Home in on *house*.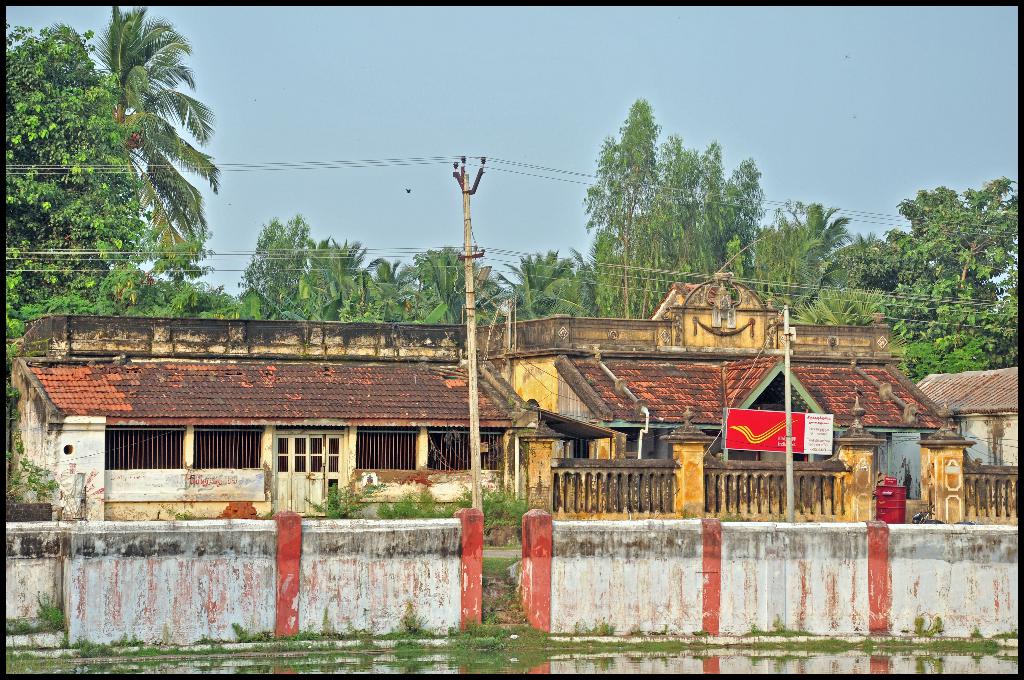
Homed in at {"x1": 4, "y1": 277, "x2": 977, "y2": 520}.
